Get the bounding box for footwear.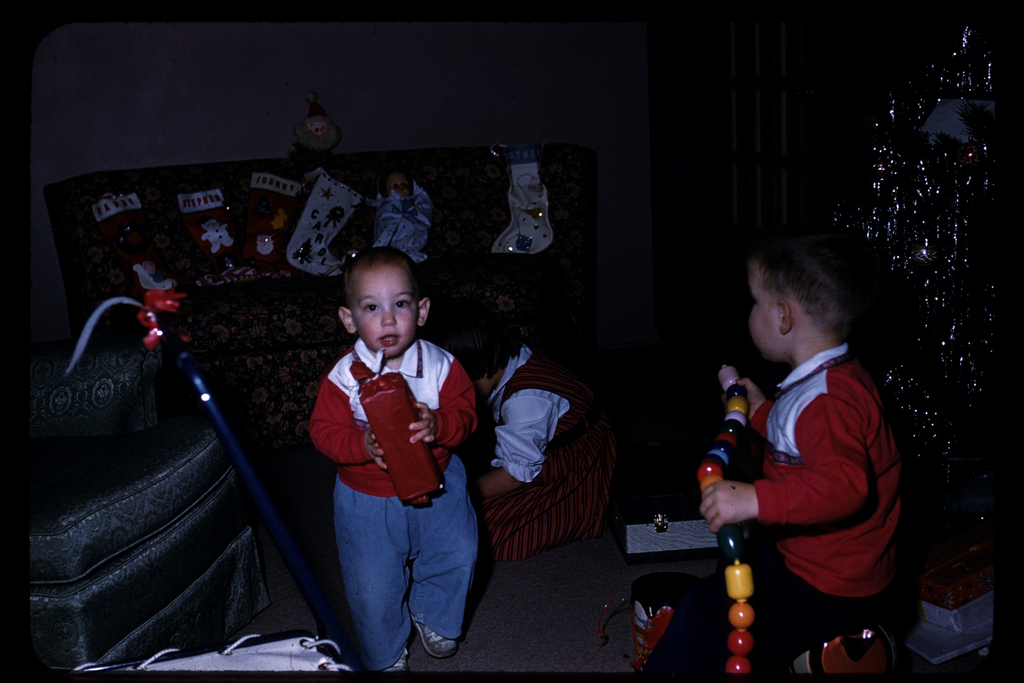
box(406, 609, 457, 658).
